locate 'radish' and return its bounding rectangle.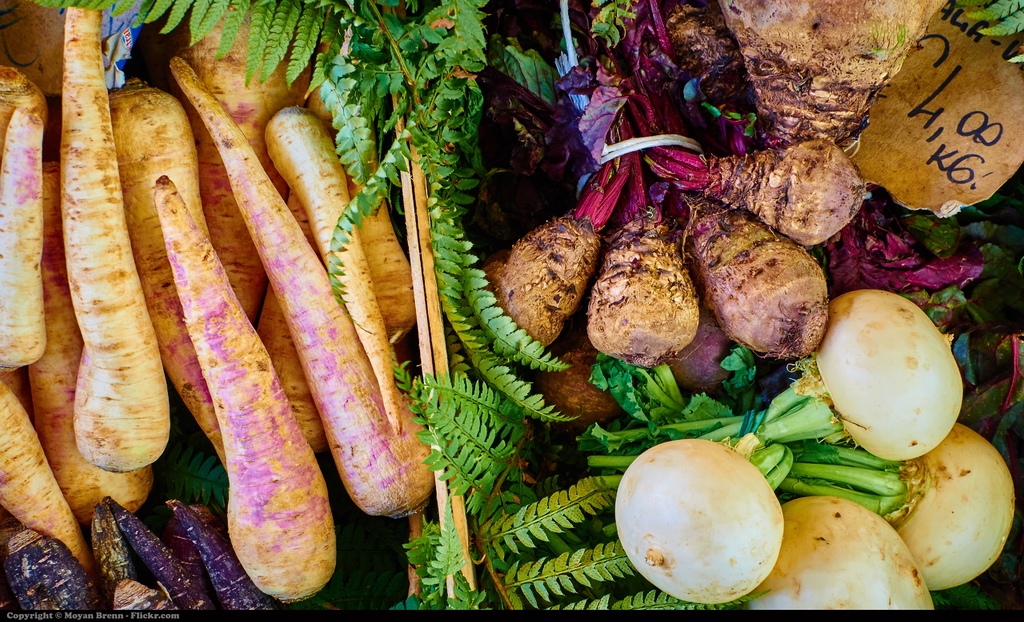
rect(0, 372, 89, 578).
